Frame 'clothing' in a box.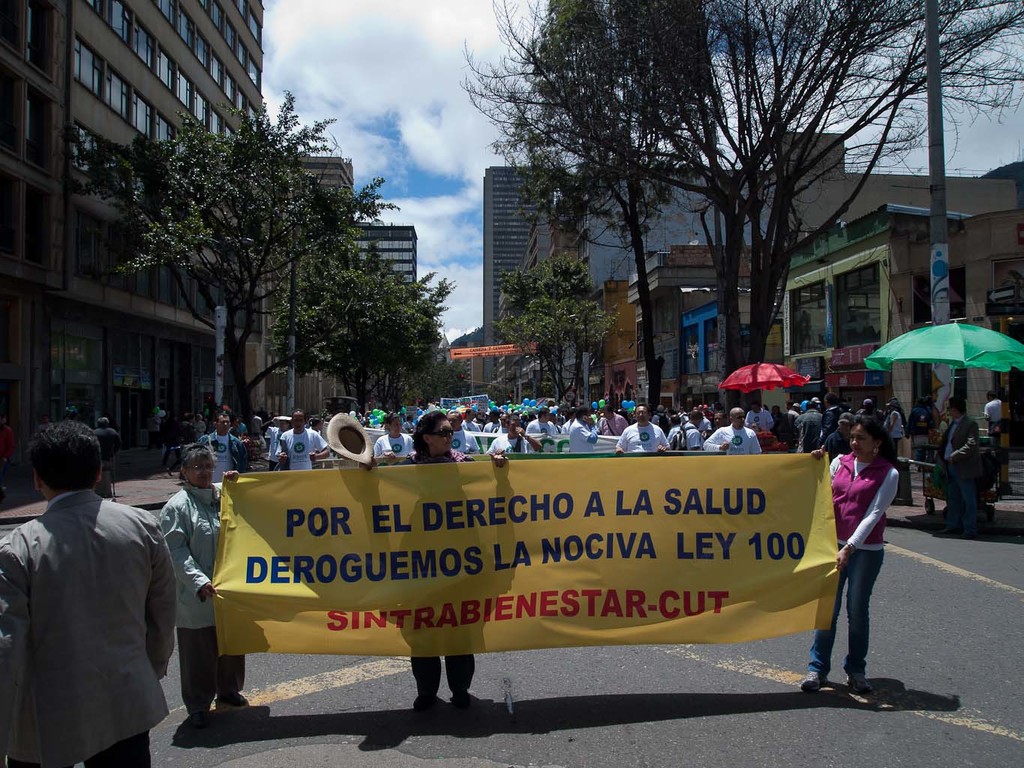
l=812, t=447, r=901, b=676.
